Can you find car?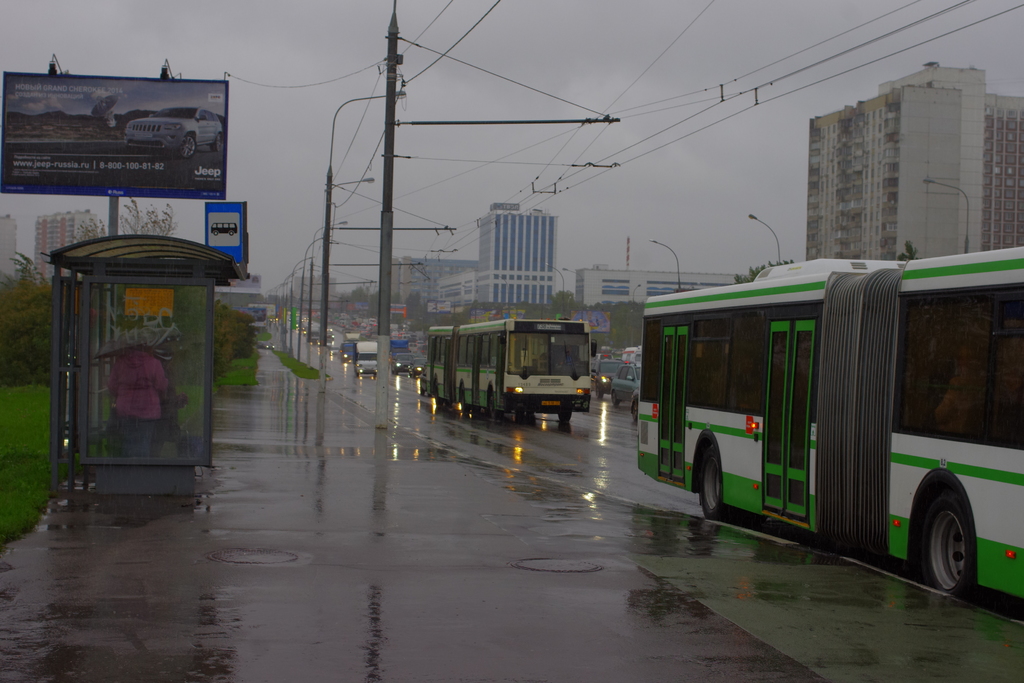
Yes, bounding box: (396, 354, 412, 369).
